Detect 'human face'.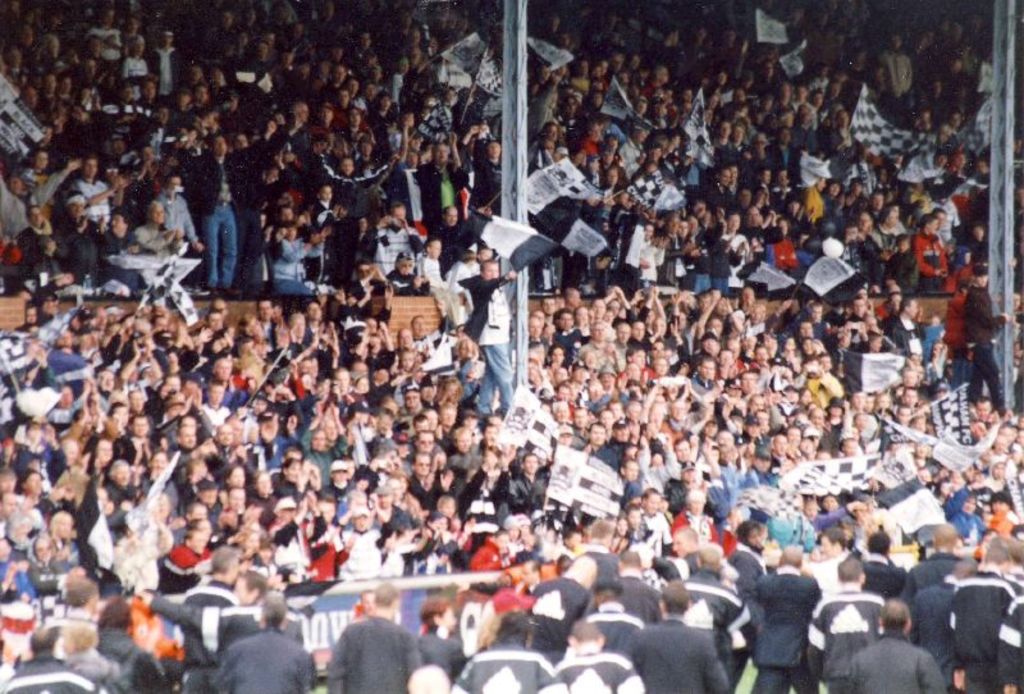
Detected at <bbox>288, 315, 307, 337</bbox>.
